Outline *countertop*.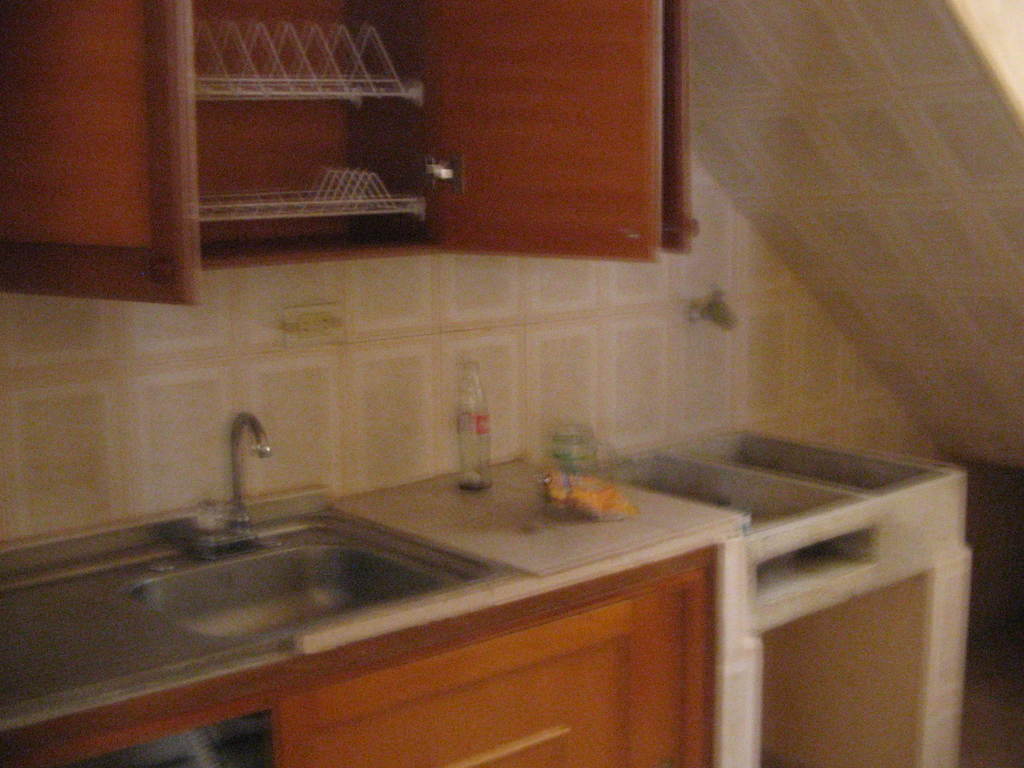
Outline: 0:442:758:767.
